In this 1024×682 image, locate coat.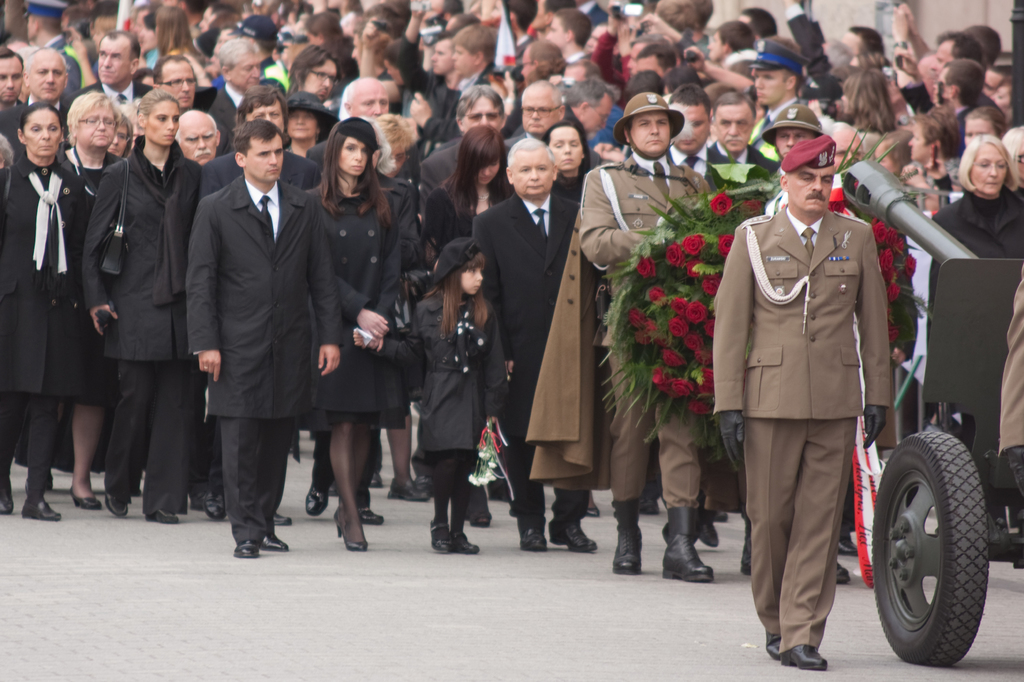
Bounding box: <box>710,203,896,420</box>.
